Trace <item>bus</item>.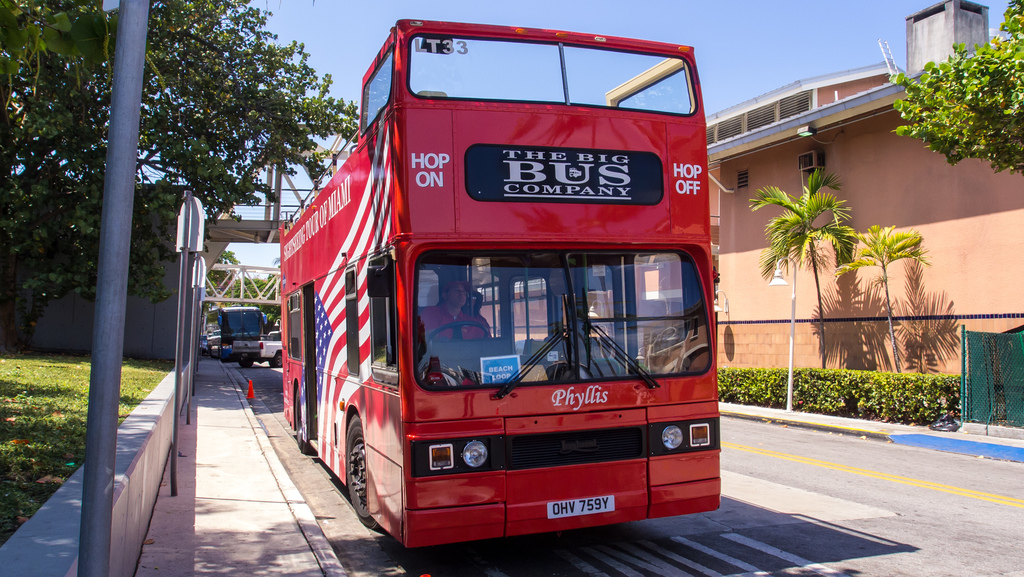
Traced to [x1=283, y1=19, x2=728, y2=552].
